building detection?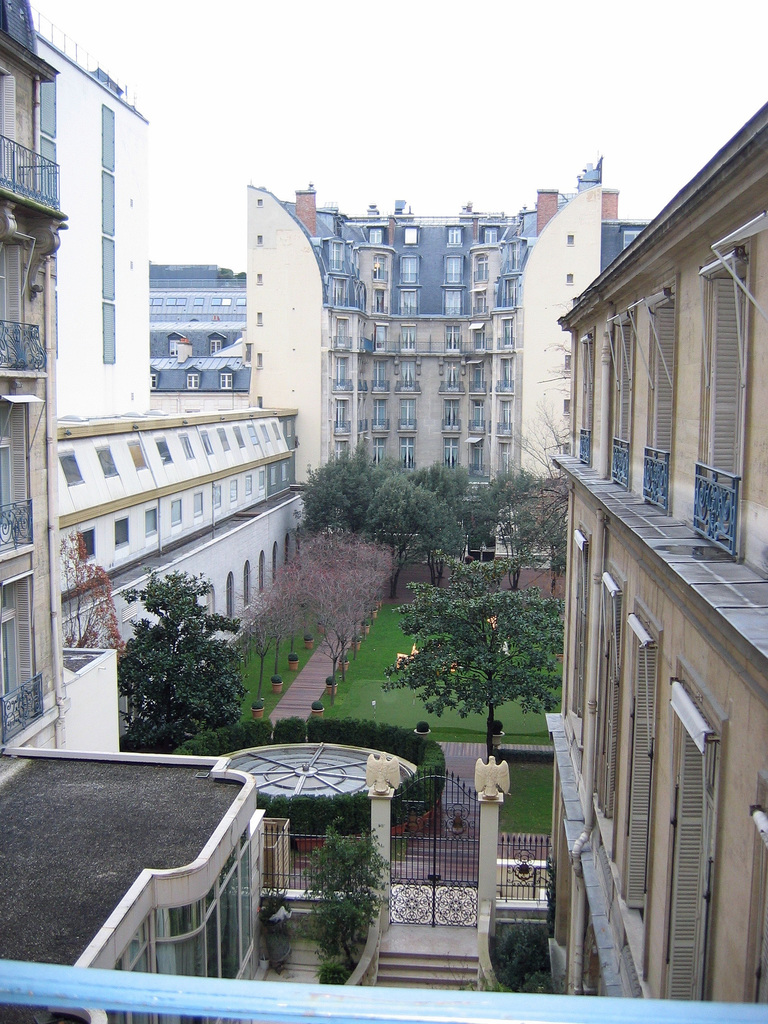
x1=253, y1=164, x2=648, y2=486
